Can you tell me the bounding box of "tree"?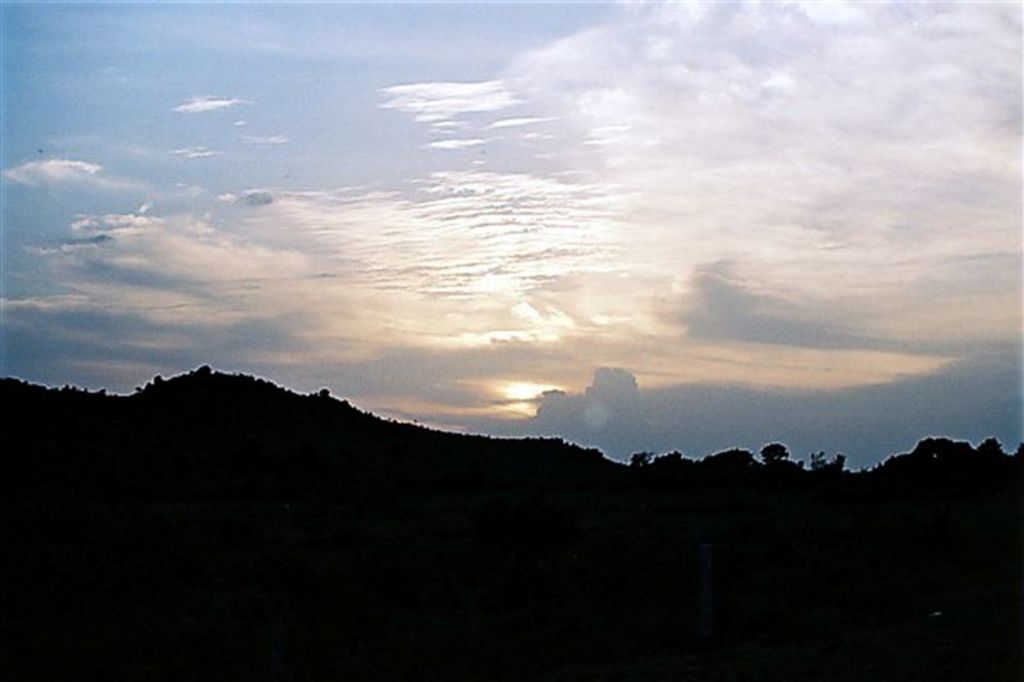
(left=751, top=439, right=783, bottom=467).
